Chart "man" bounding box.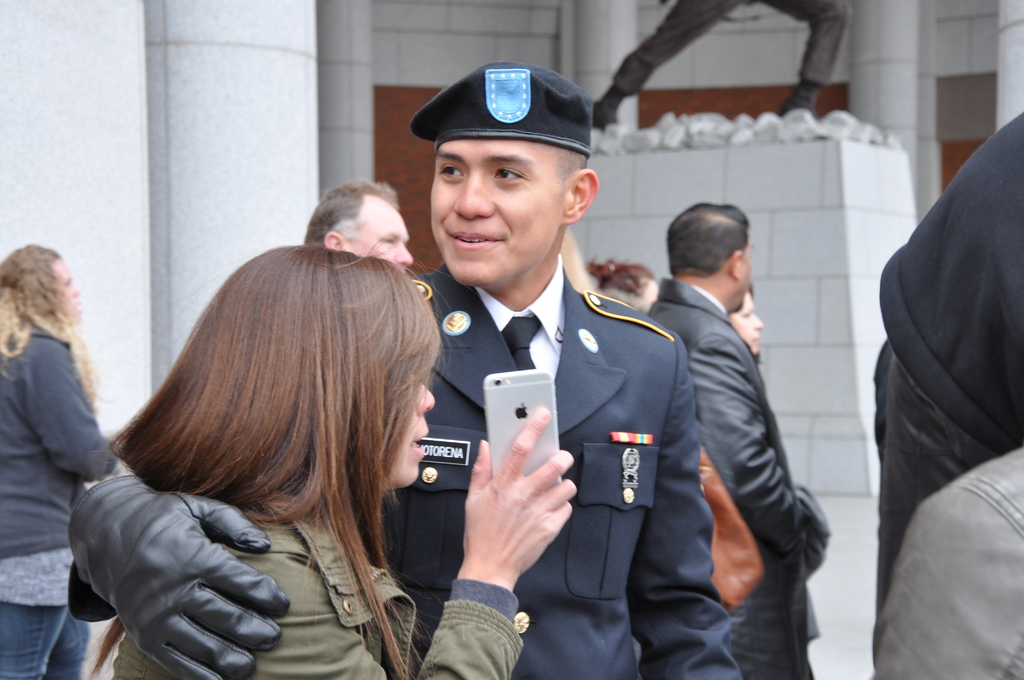
Charted: [x1=312, y1=176, x2=439, y2=279].
